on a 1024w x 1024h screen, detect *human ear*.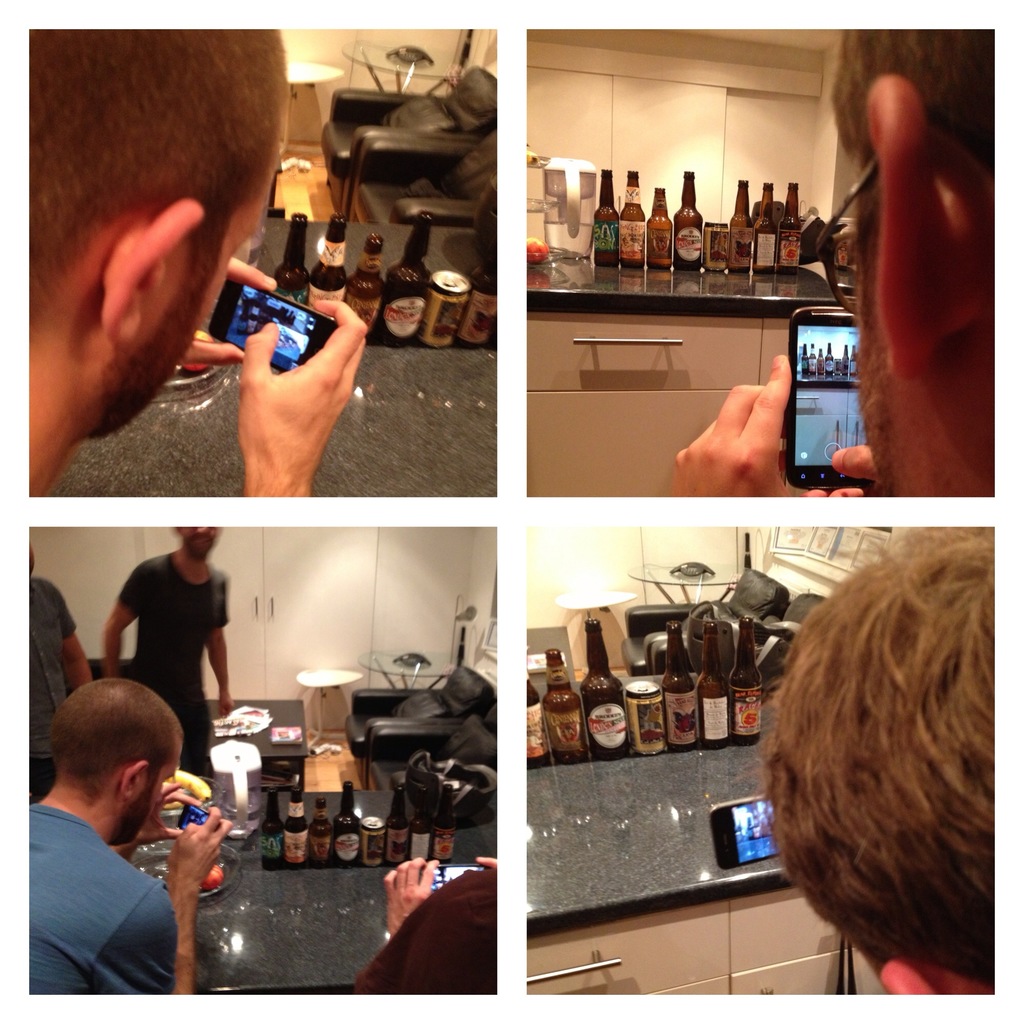
locate(97, 203, 198, 340).
